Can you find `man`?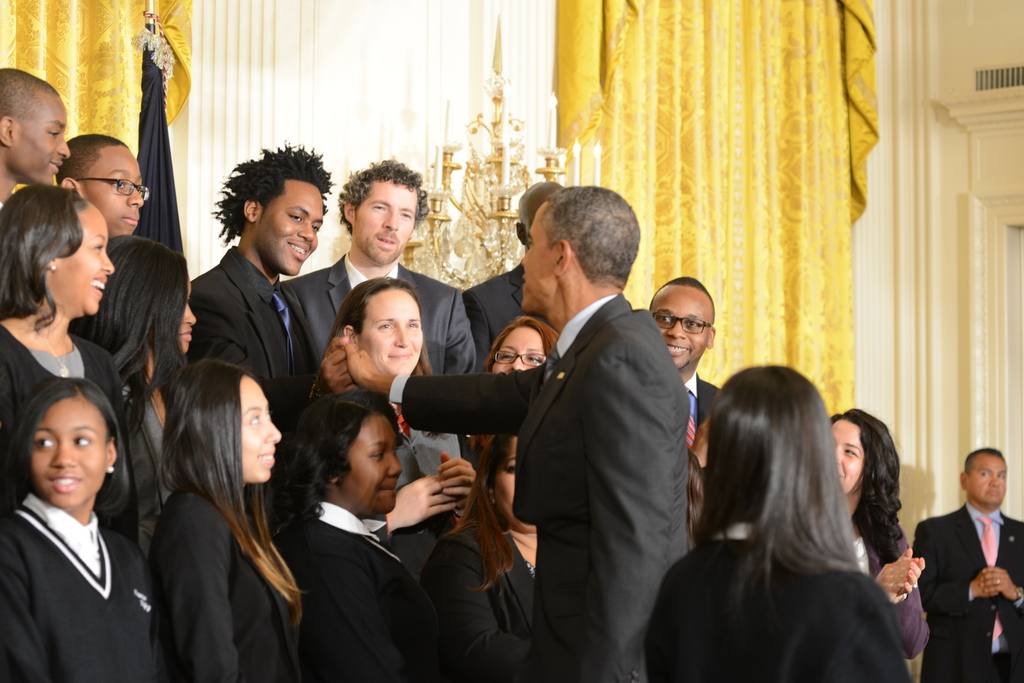
Yes, bounding box: detection(55, 131, 141, 239).
